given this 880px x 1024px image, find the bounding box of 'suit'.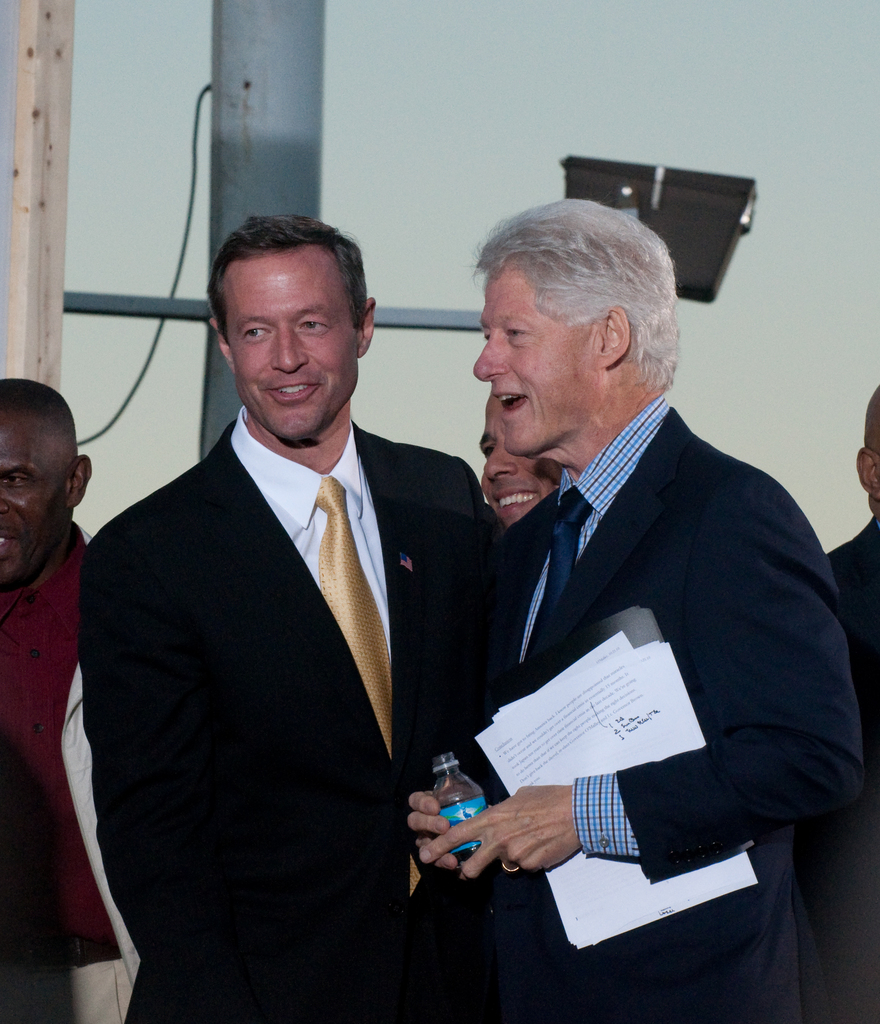
450 403 866 1023.
